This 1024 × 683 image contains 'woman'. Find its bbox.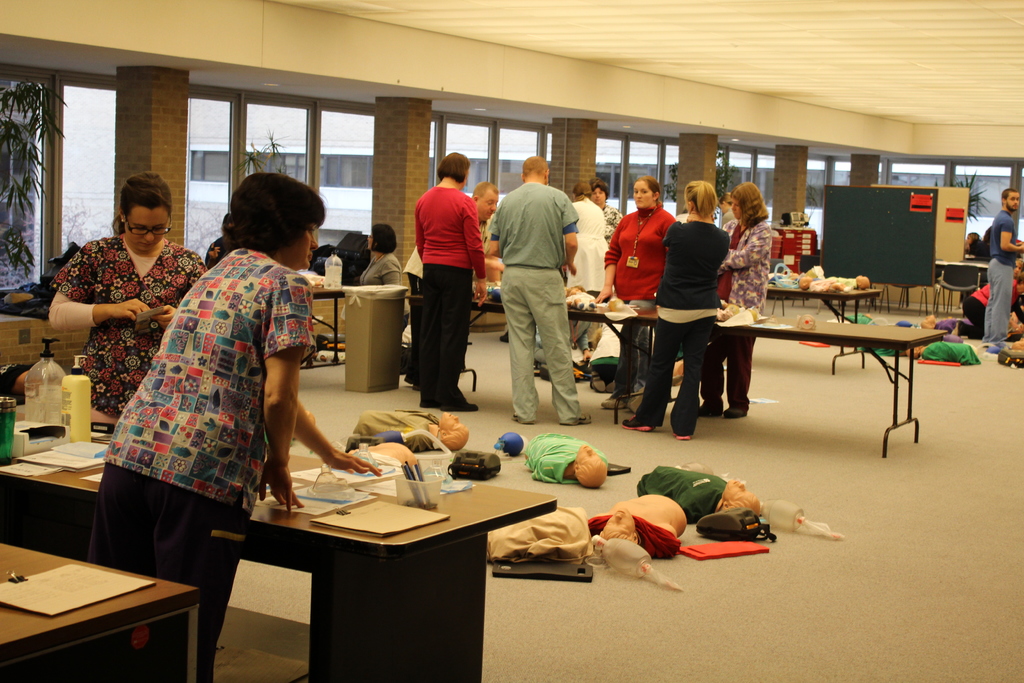
box(350, 224, 401, 288).
